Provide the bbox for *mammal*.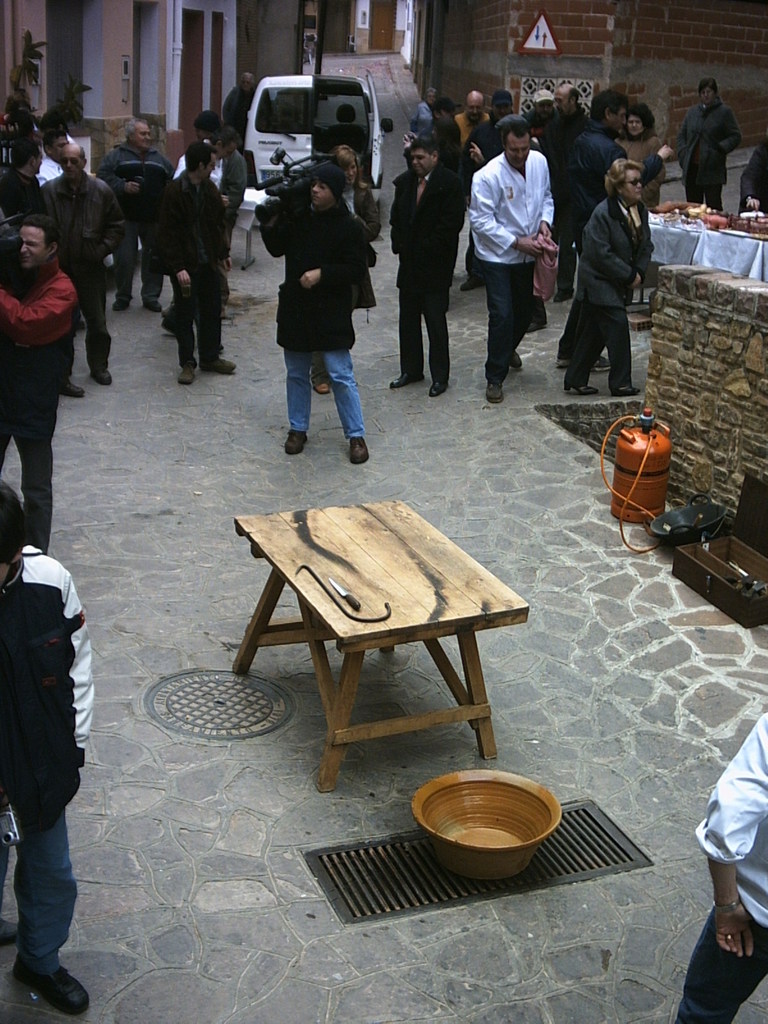
<region>569, 131, 669, 371</region>.
